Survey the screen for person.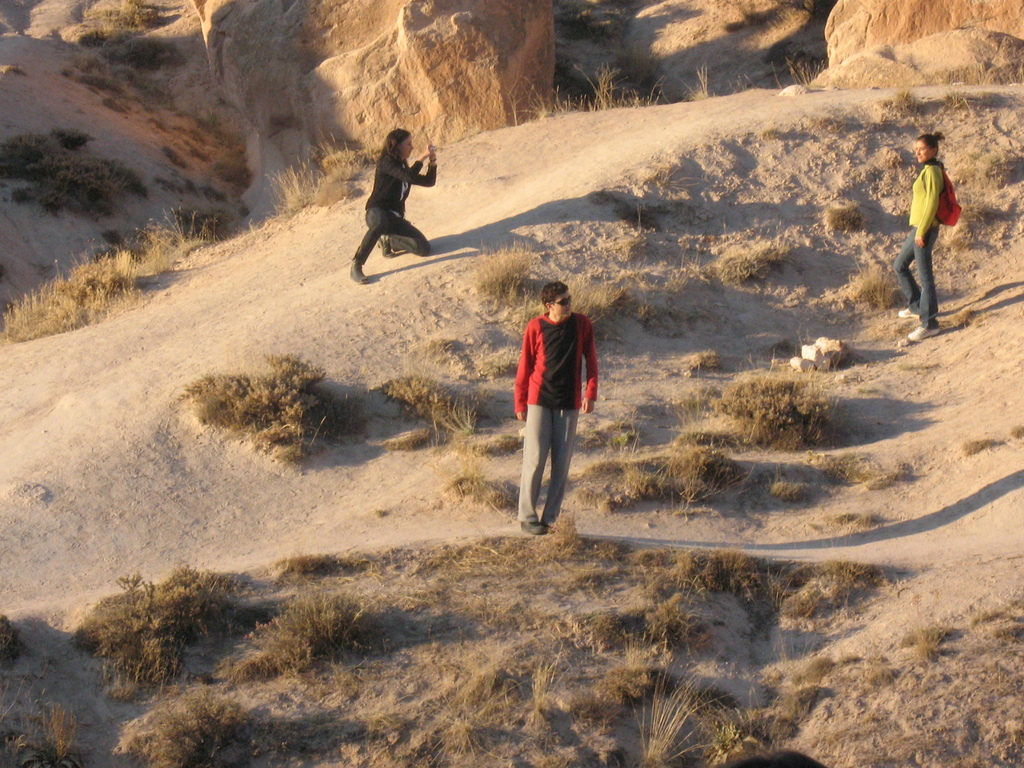
Survey found: box=[349, 125, 439, 282].
